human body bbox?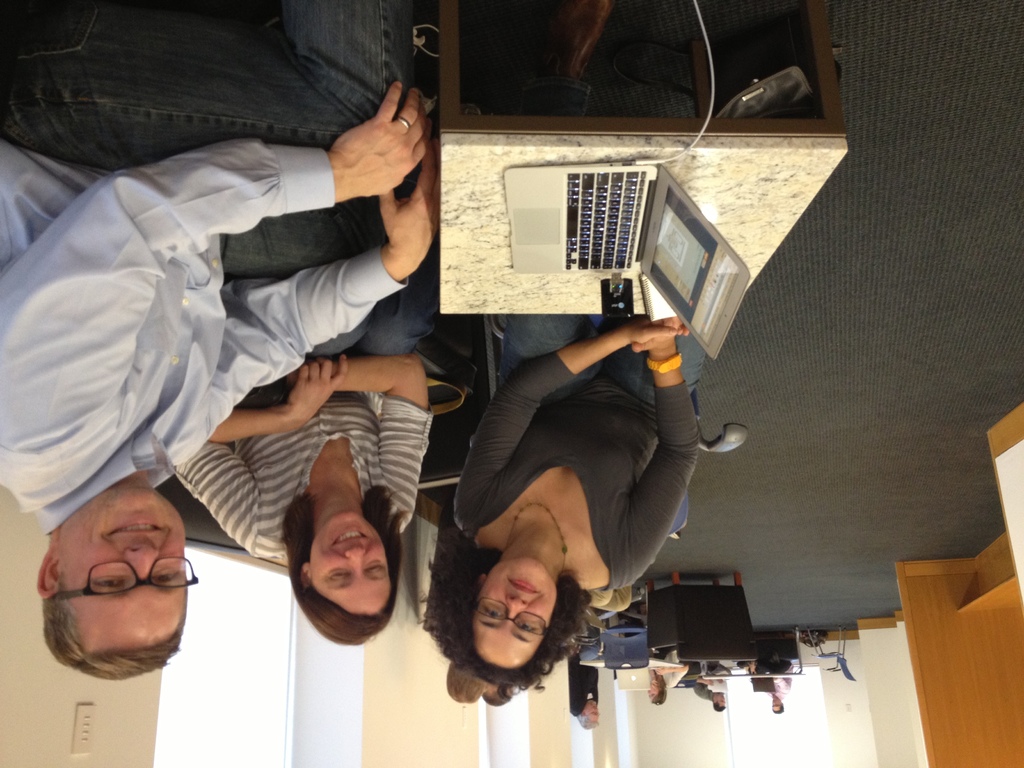
[440, 0, 707, 688]
